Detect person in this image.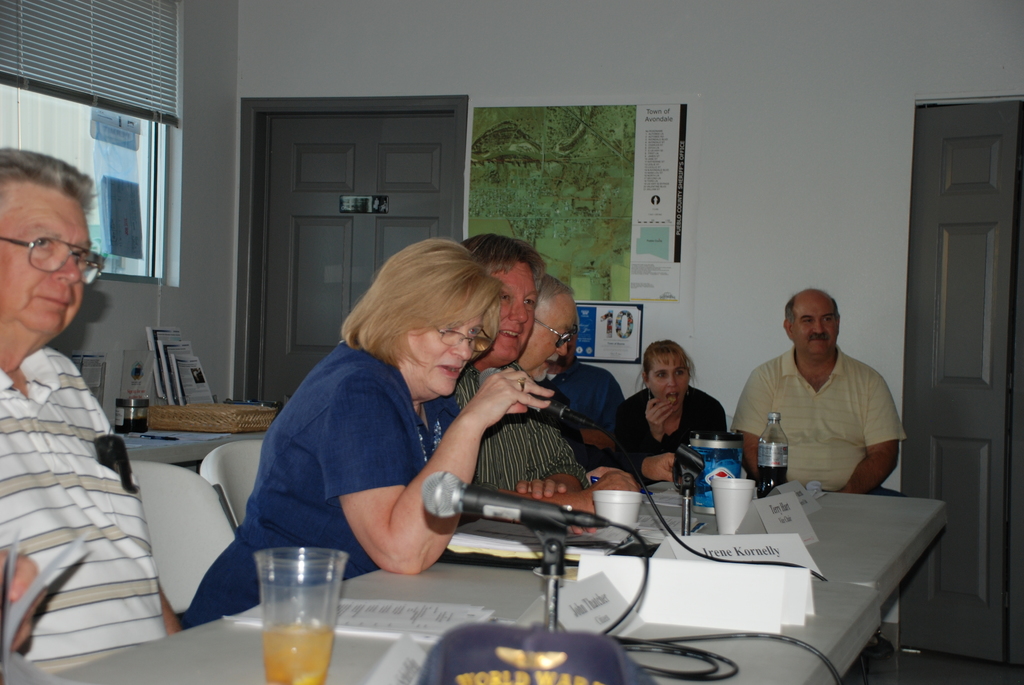
Detection: locate(547, 326, 632, 472).
